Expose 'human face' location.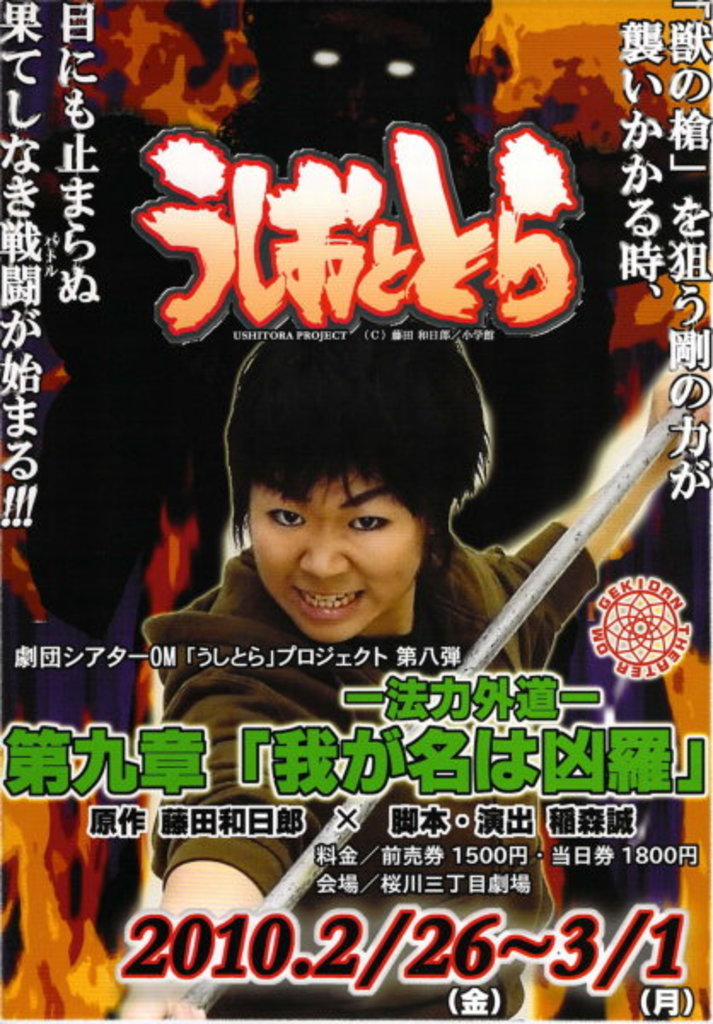
Exposed at (246, 464, 425, 649).
